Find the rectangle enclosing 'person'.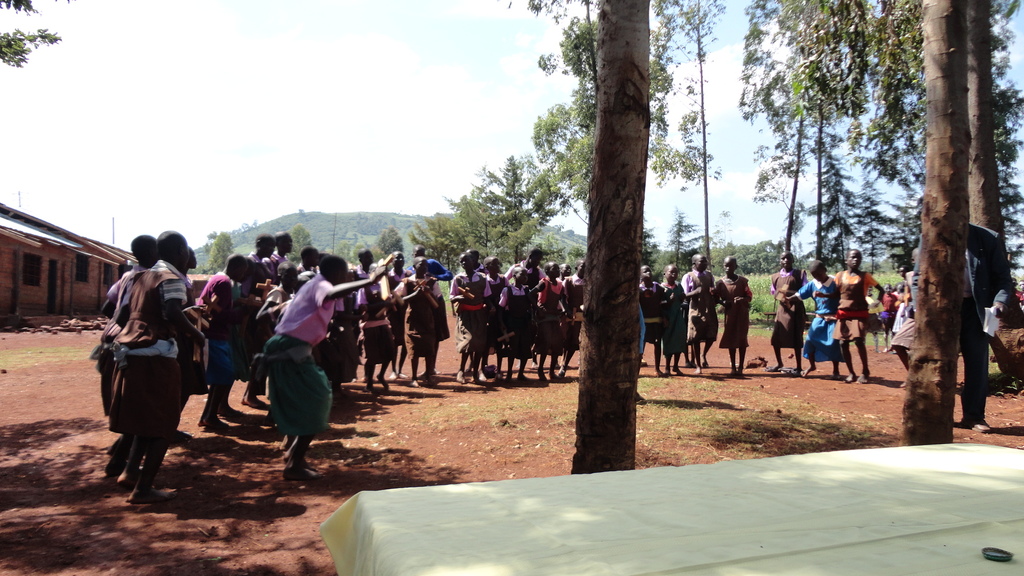
locate(843, 250, 885, 380).
